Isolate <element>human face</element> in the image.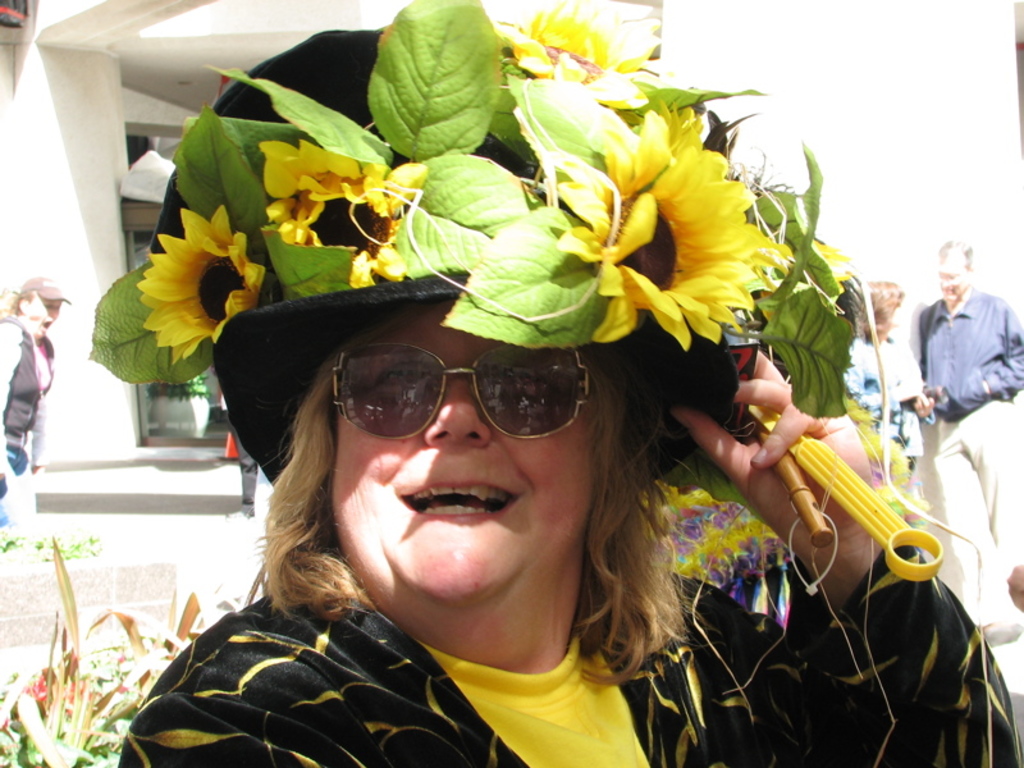
Isolated region: detection(332, 310, 591, 608).
